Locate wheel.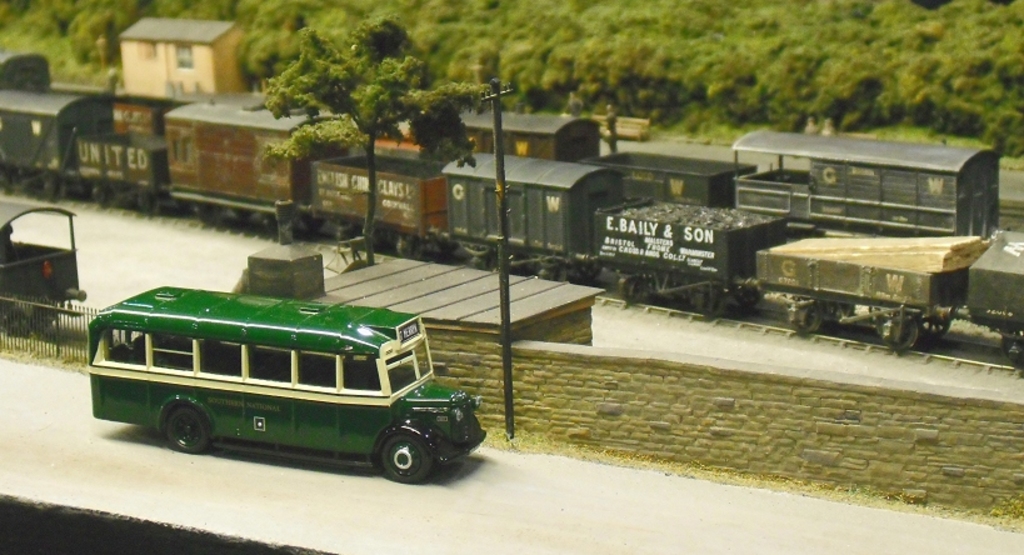
Bounding box: l=578, t=259, r=599, b=281.
